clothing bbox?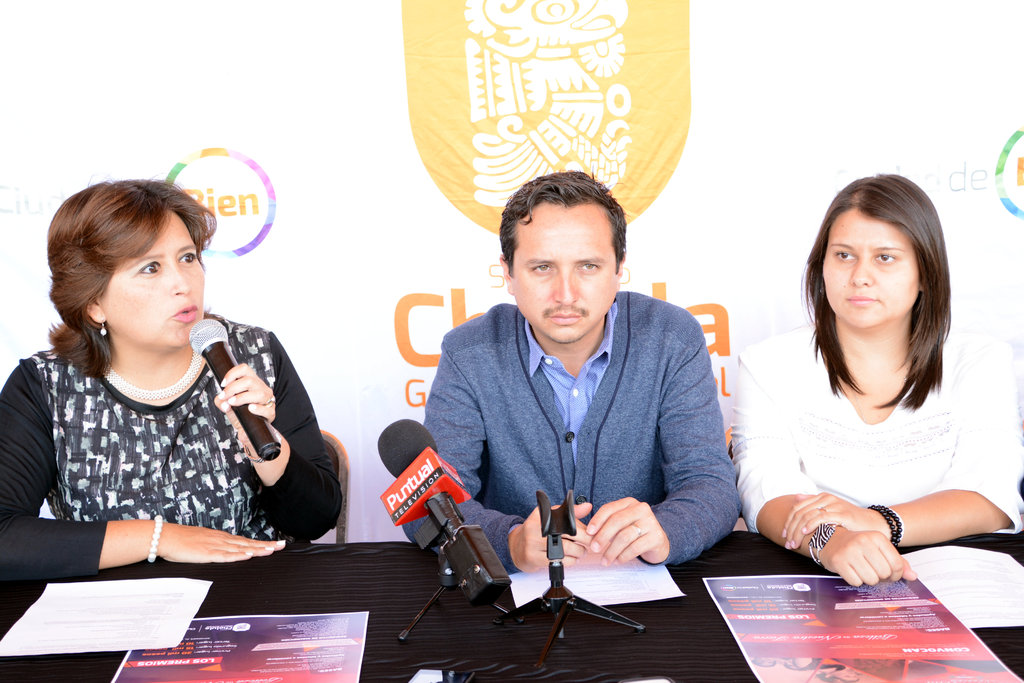
401/289/740/572
